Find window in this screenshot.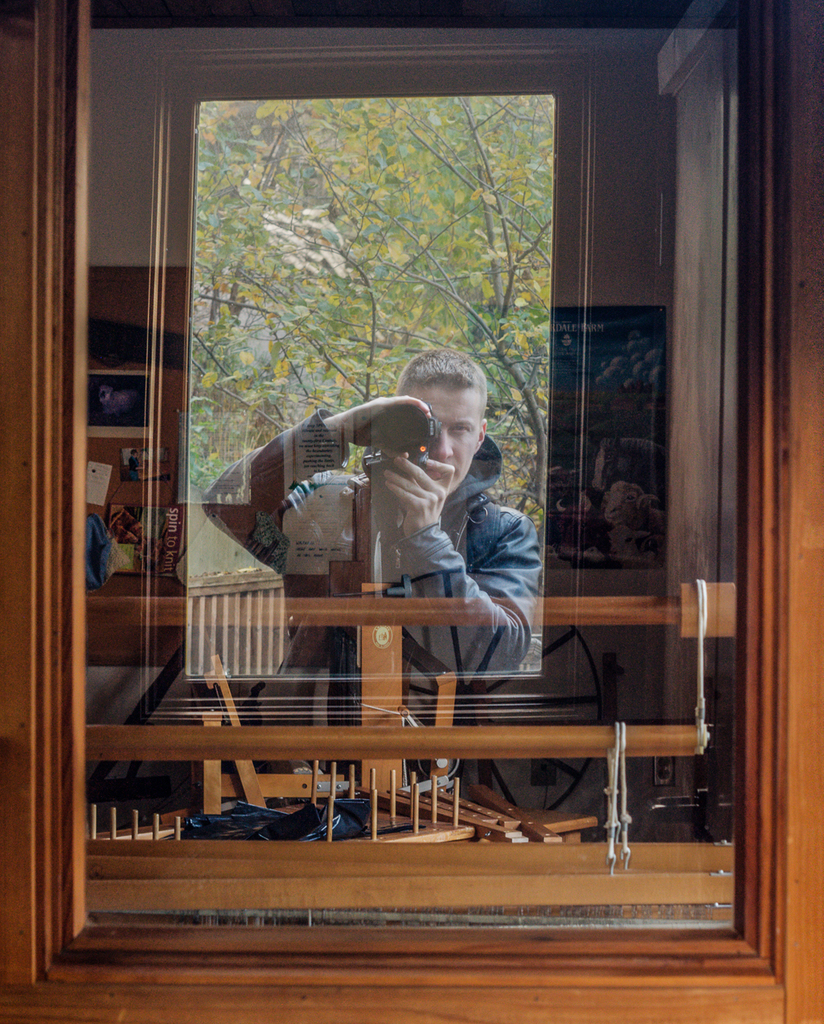
The bounding box for window is {"x1": 140, "y1": 38, "x2": 610, "y2": 693}.
